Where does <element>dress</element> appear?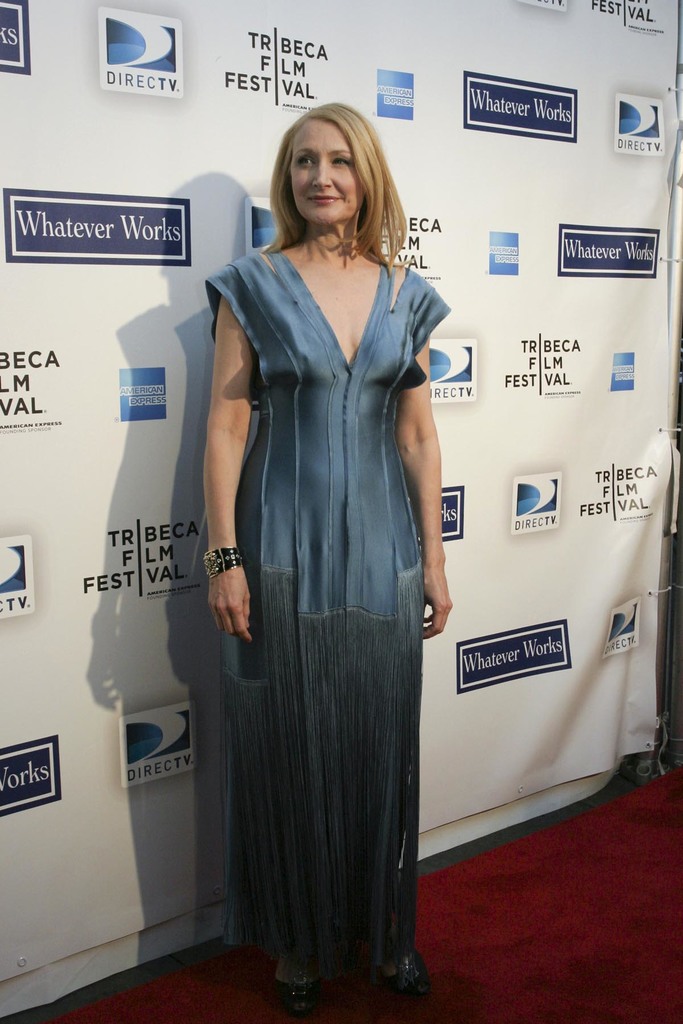
Appears at rect(205, 243, 448, 963).
